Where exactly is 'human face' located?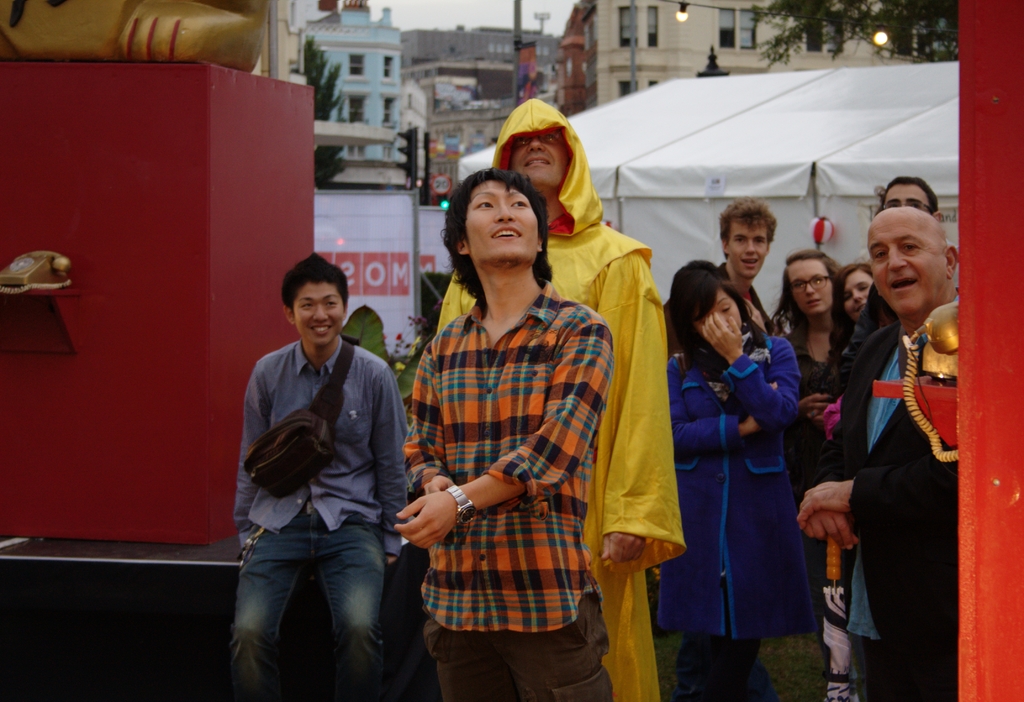
Its bounding box is rect(889, 180, 931, 208).
